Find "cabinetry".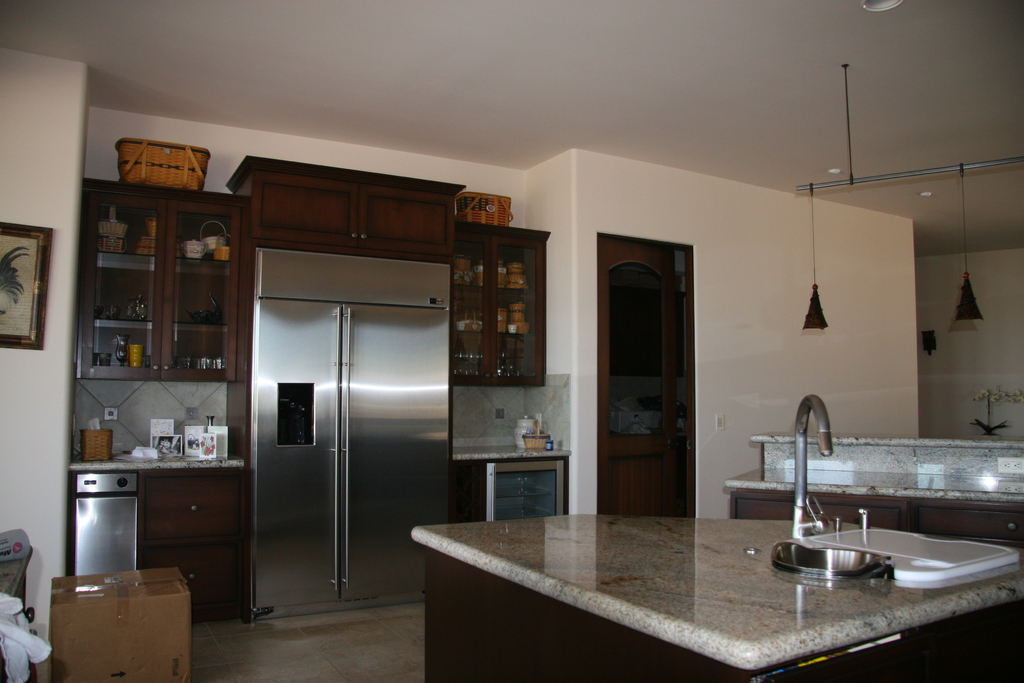
l=732, t=490, r=1023, b=562.
